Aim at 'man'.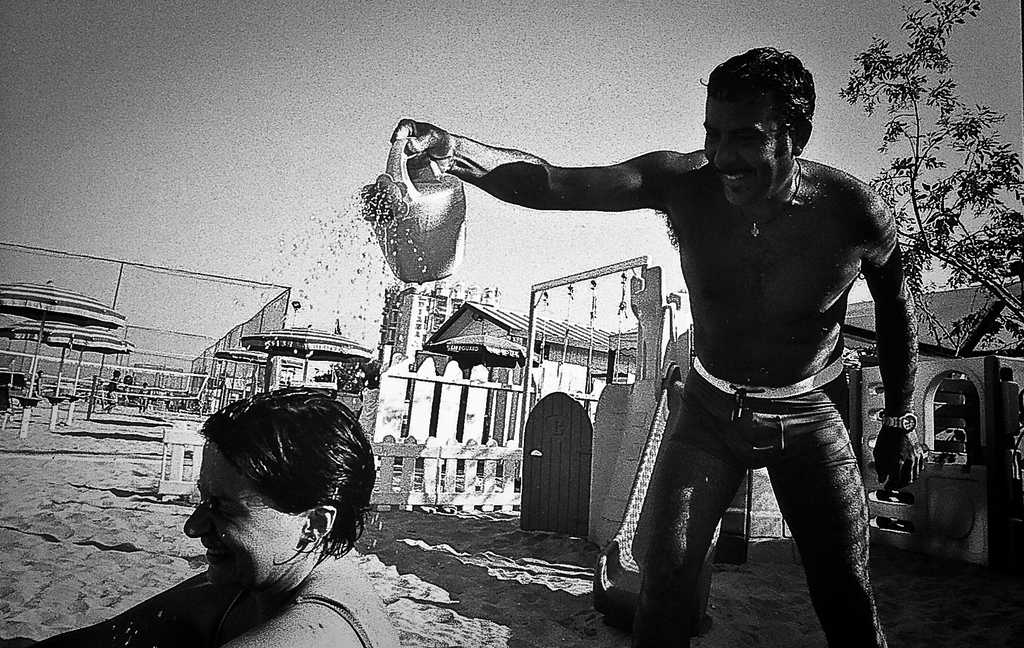
Aimed at {"left": 449, "top": 78, "right": 902, "bottom": 633}.
